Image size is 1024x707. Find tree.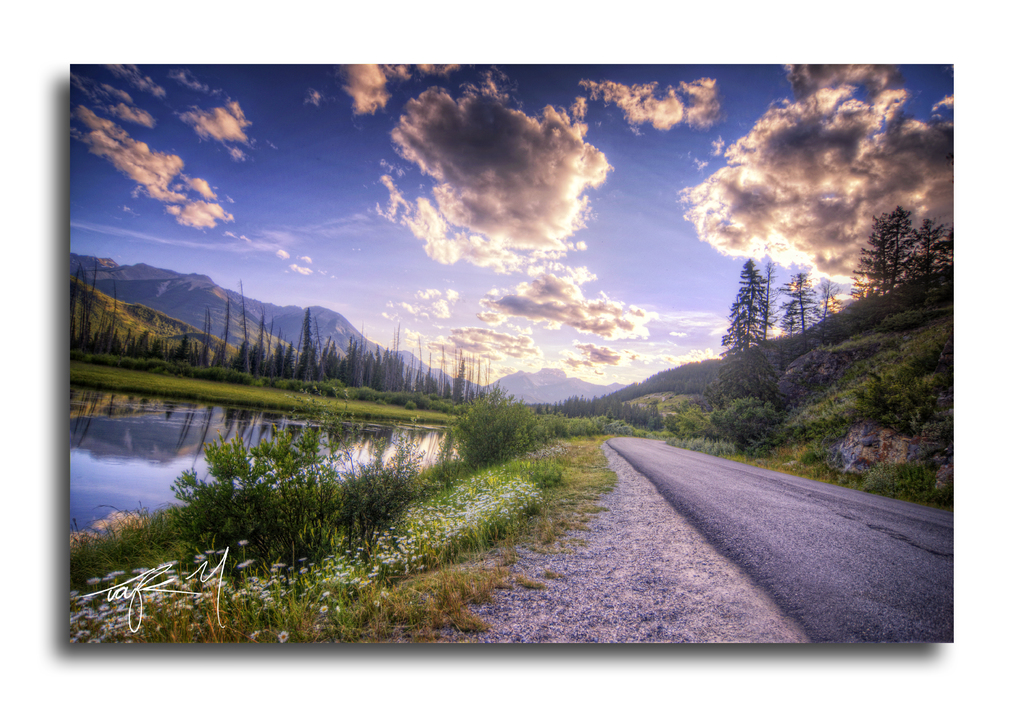
<bbox>810, 274, 844, 332</bbox>.
